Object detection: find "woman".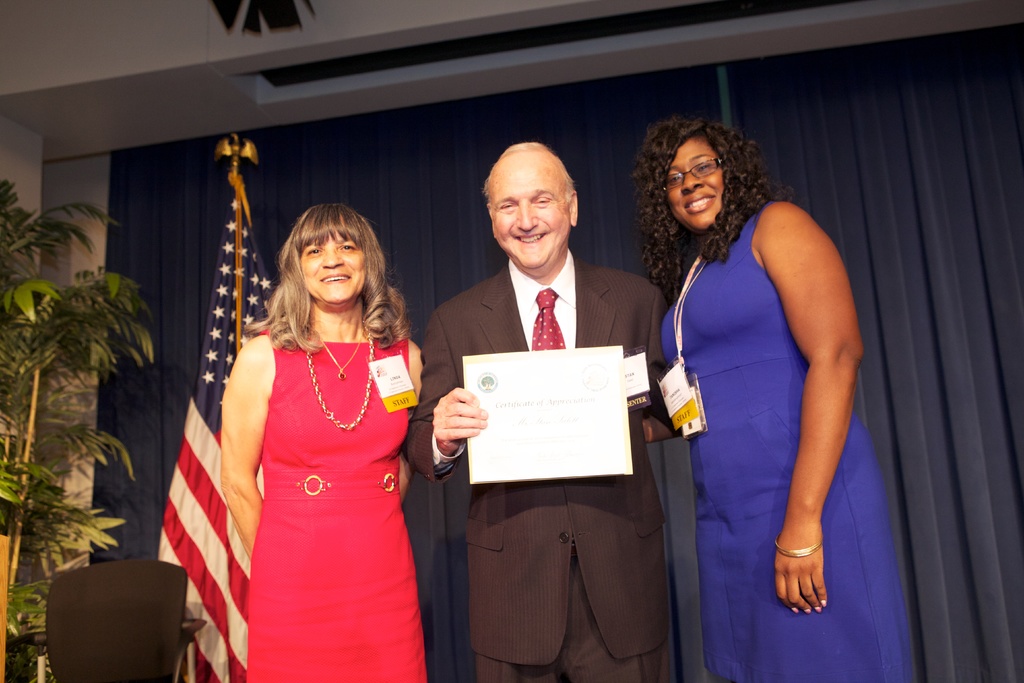
[x1=215, y1=202, x2=425, y2=682].
